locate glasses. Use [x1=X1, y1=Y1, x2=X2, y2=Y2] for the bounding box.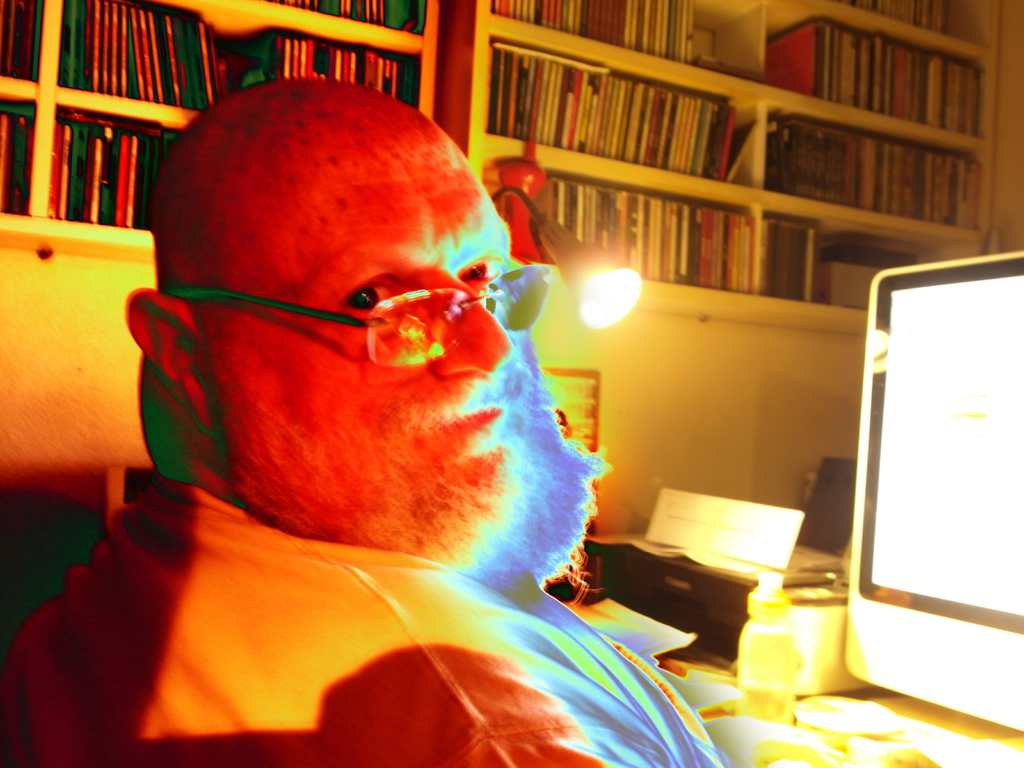
[x1=174, y1=247, x2=511, y2=351].
